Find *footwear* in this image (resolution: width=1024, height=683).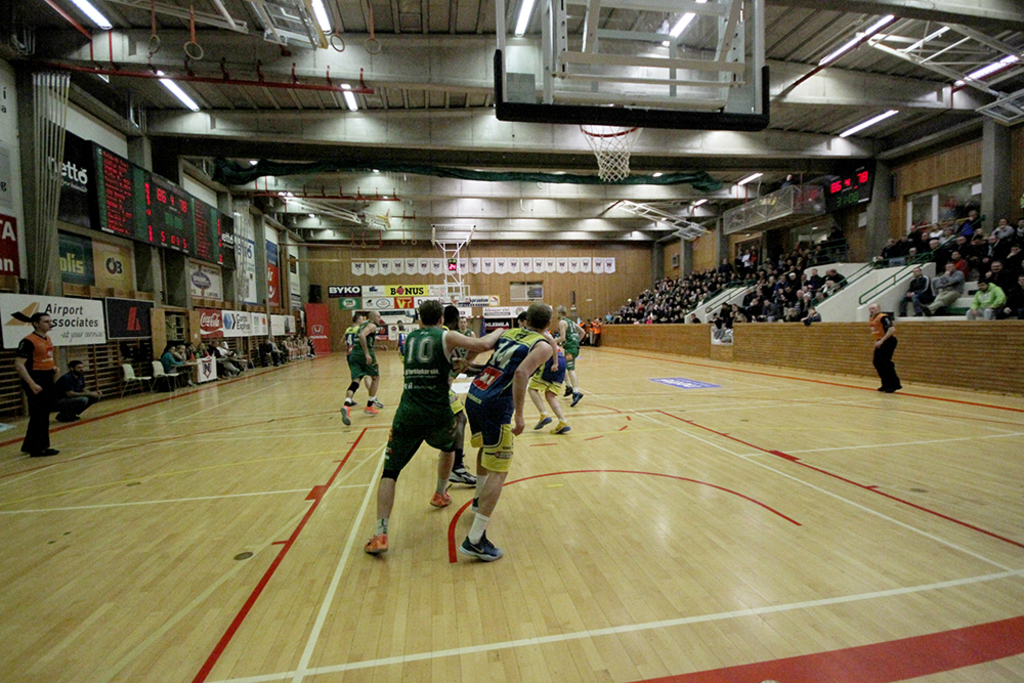
x1=365 y1=526 x2=389 y2=552.
